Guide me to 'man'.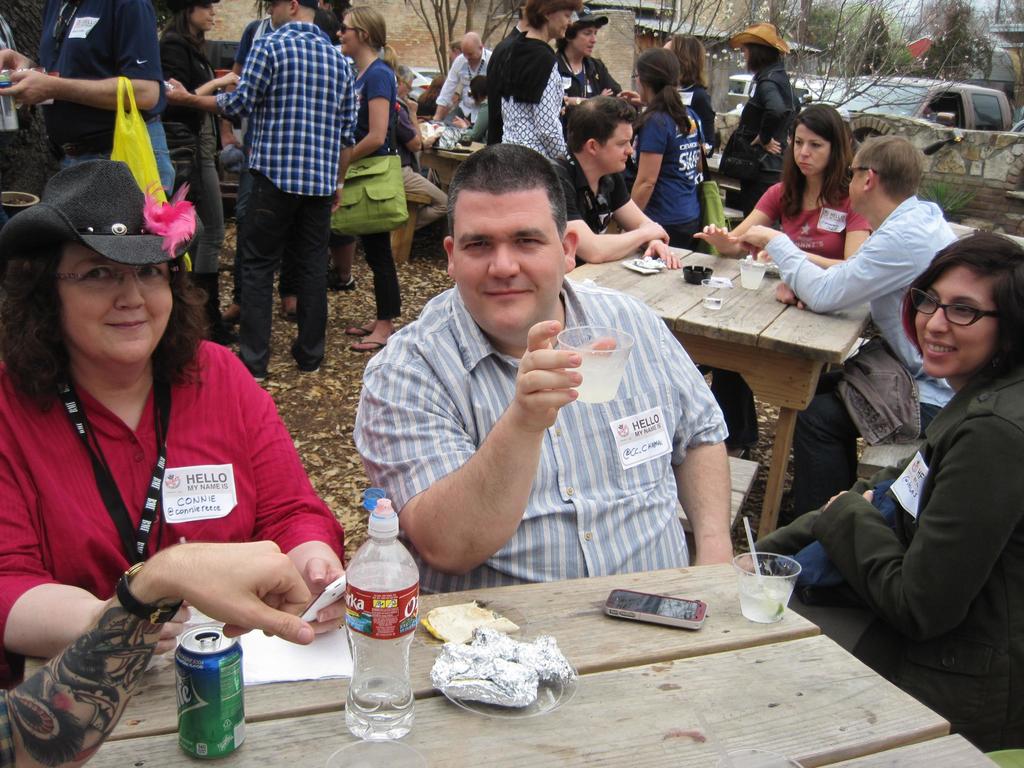
Guidance: (left=163, top=0, right=360, bottom=383).
